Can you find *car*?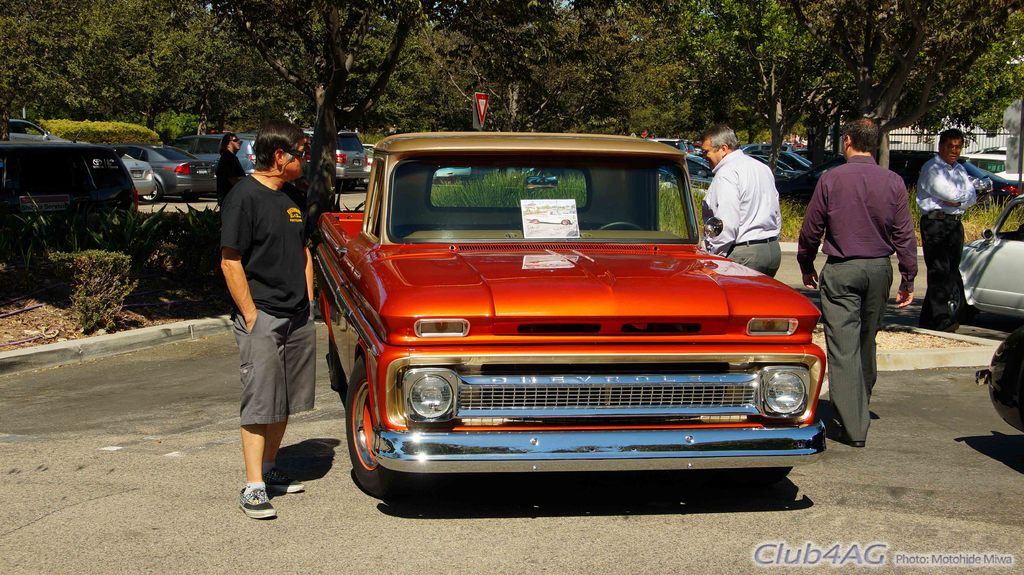
Yes, bounding box: bbox=(947, 189, 1023, 315).
